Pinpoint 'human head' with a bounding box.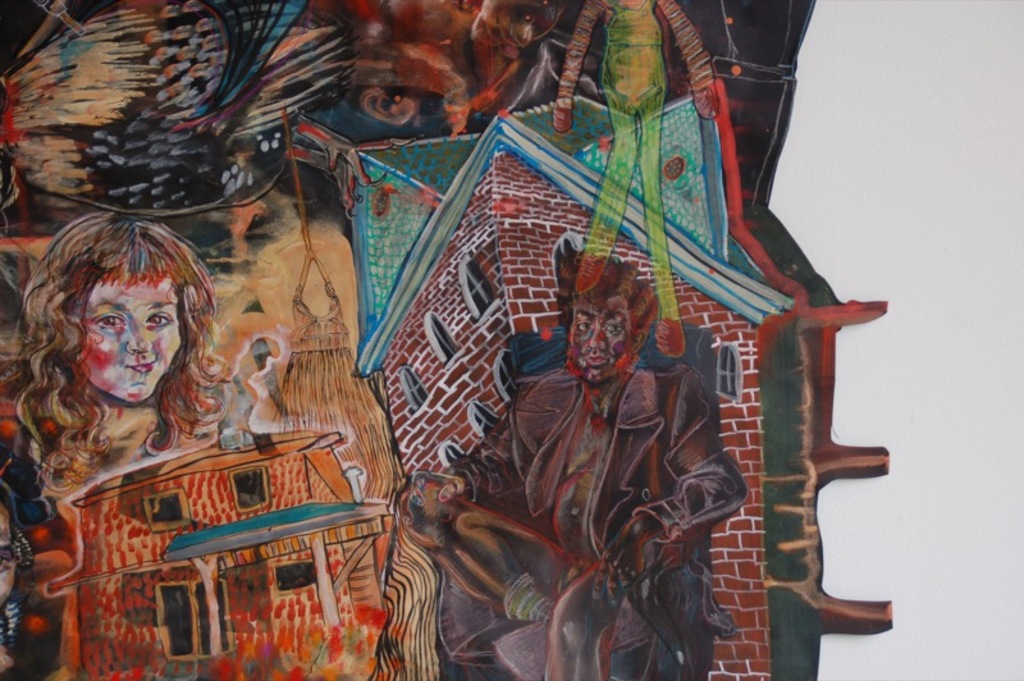
Rect(27, 220, 205, 419).
